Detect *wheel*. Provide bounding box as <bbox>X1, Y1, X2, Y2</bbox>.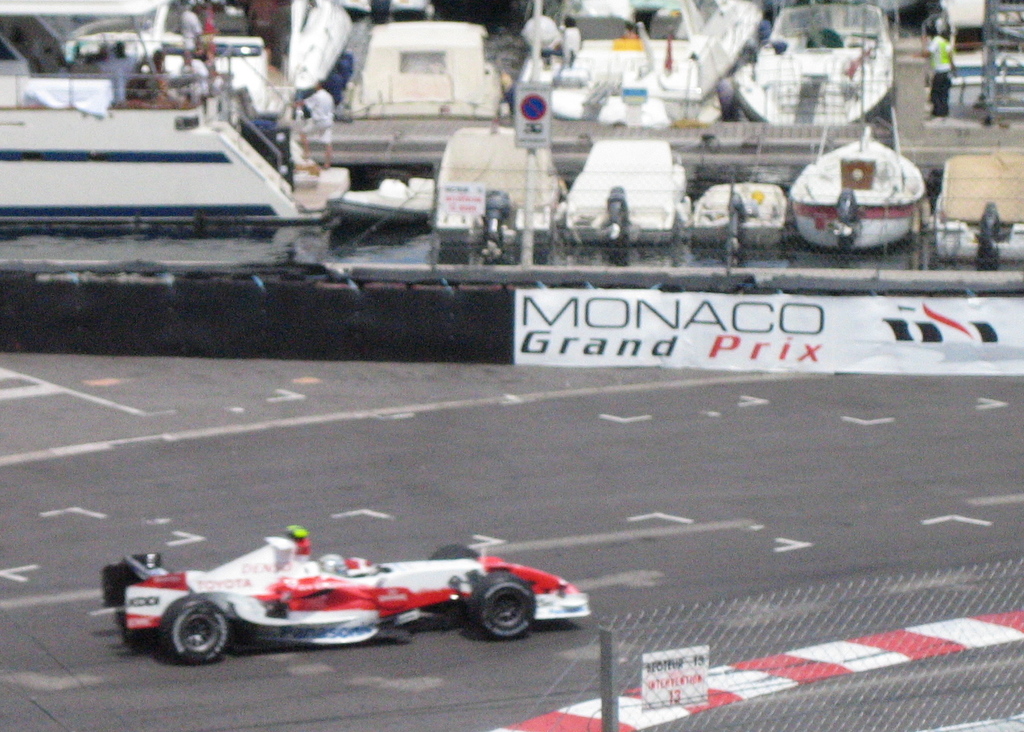
<bbox>430, 545, 479, 560</bbox>.
